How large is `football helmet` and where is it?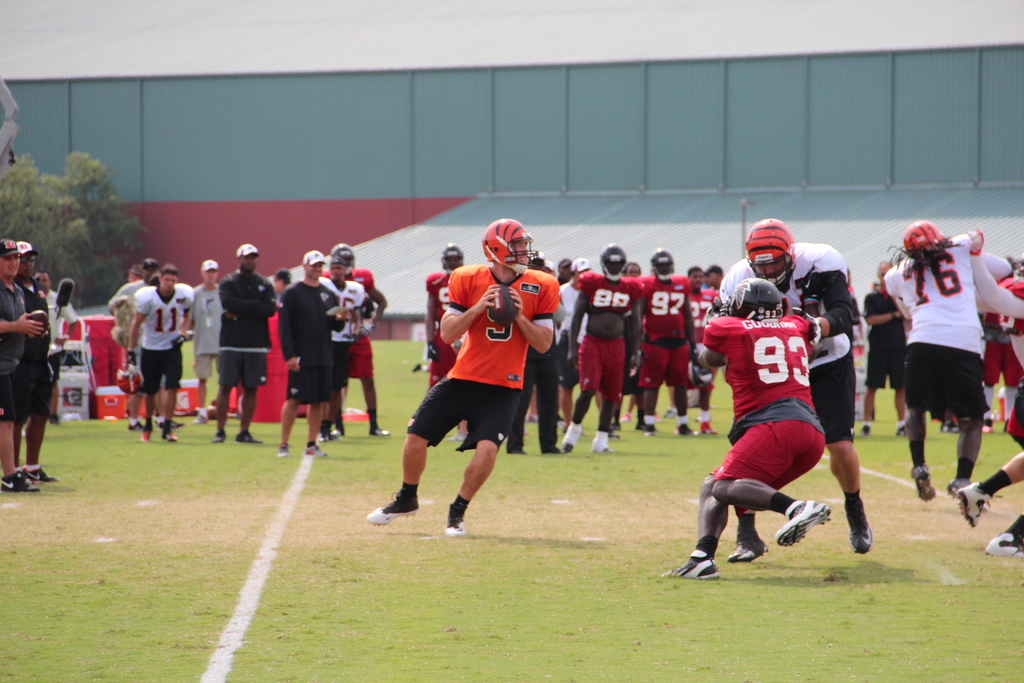
Bounding box: (597,245,630,278).
